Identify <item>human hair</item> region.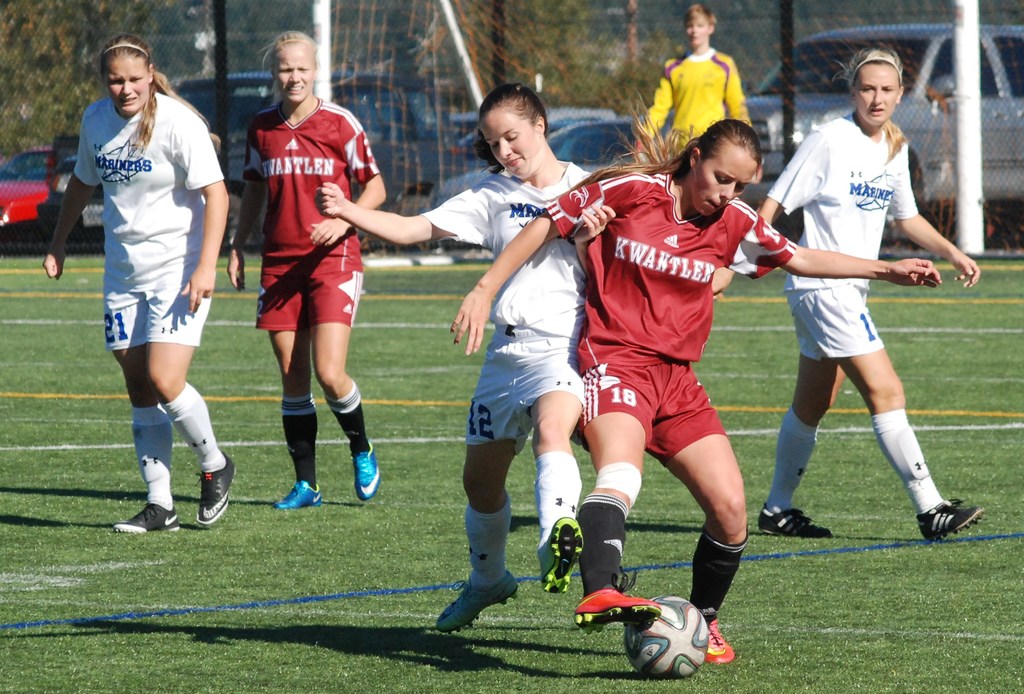
Region: 543,81,764,204.
